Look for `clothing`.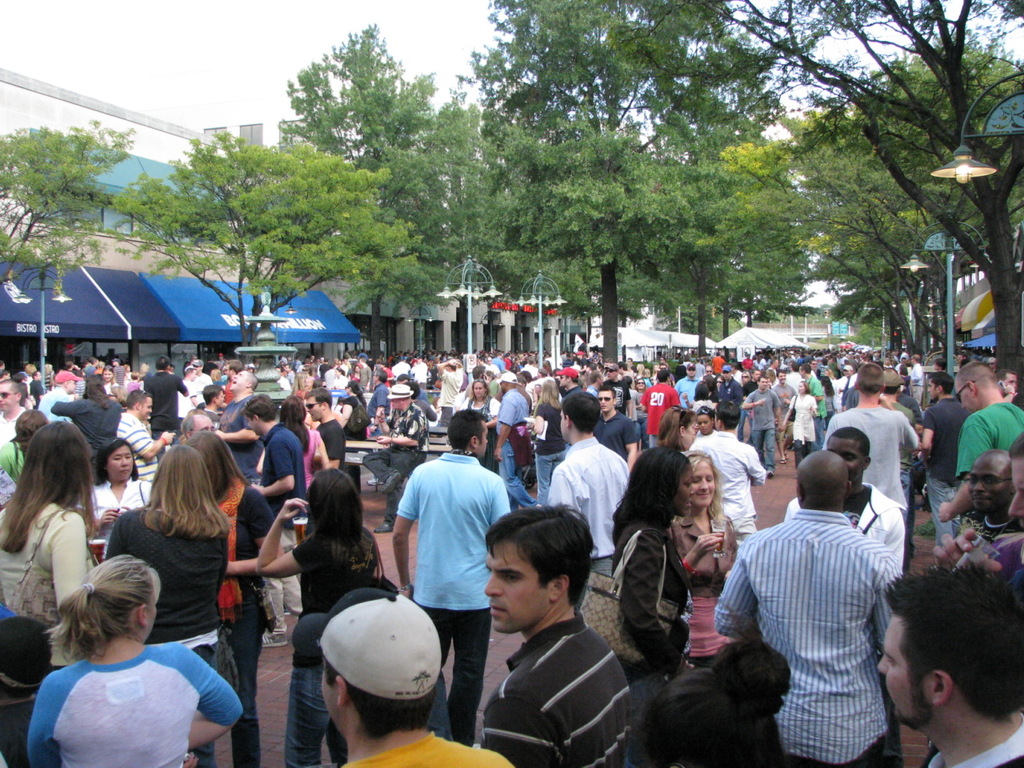
Found: (209,470,273,762).
